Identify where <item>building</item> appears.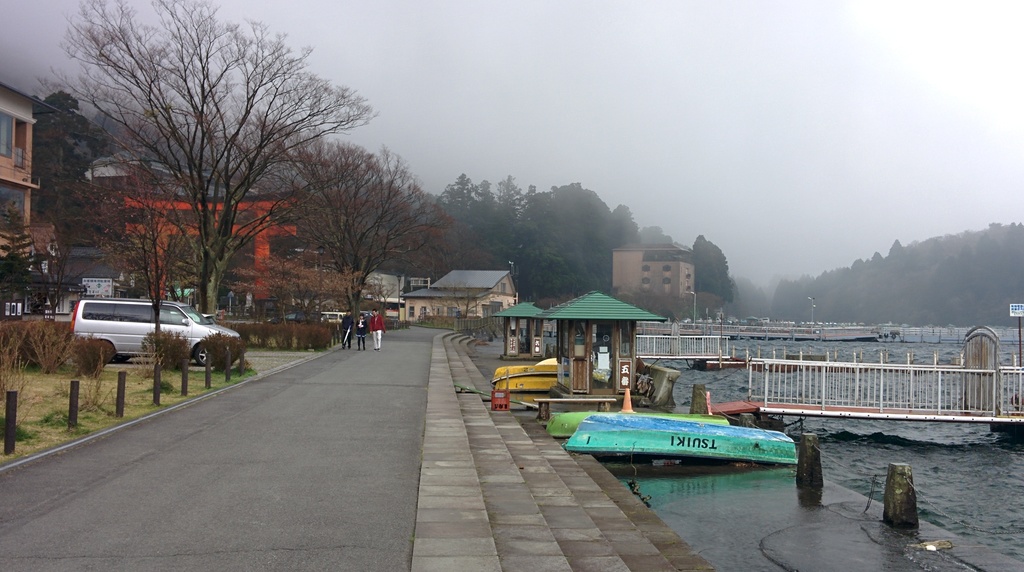
Appears at 397,260,524,324.
